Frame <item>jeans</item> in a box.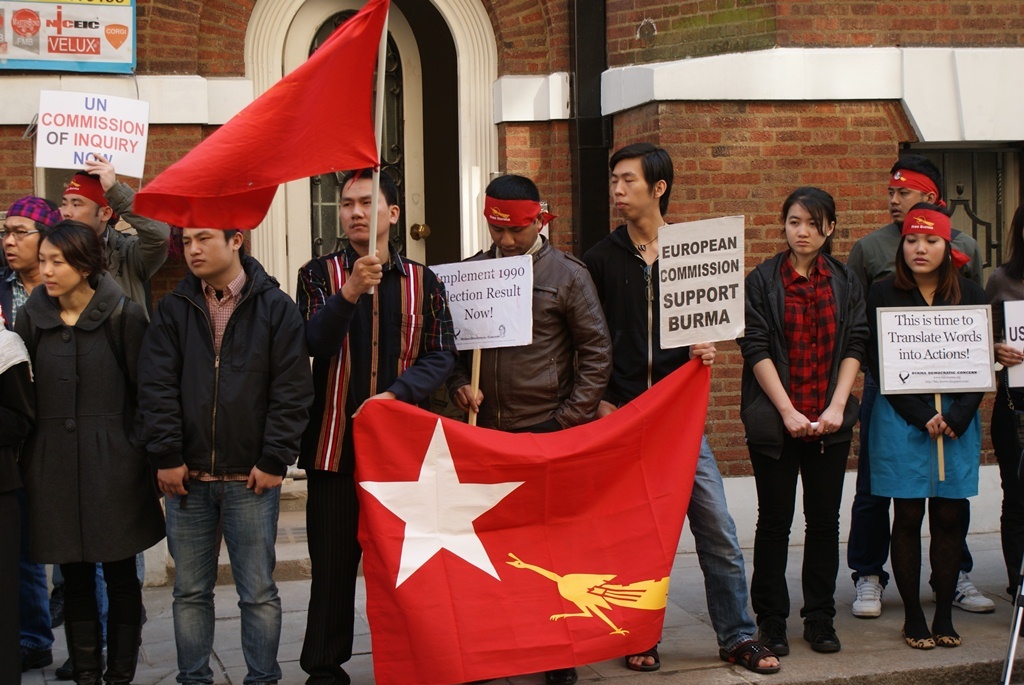
<region>22, 565, 107, 655</region>.
